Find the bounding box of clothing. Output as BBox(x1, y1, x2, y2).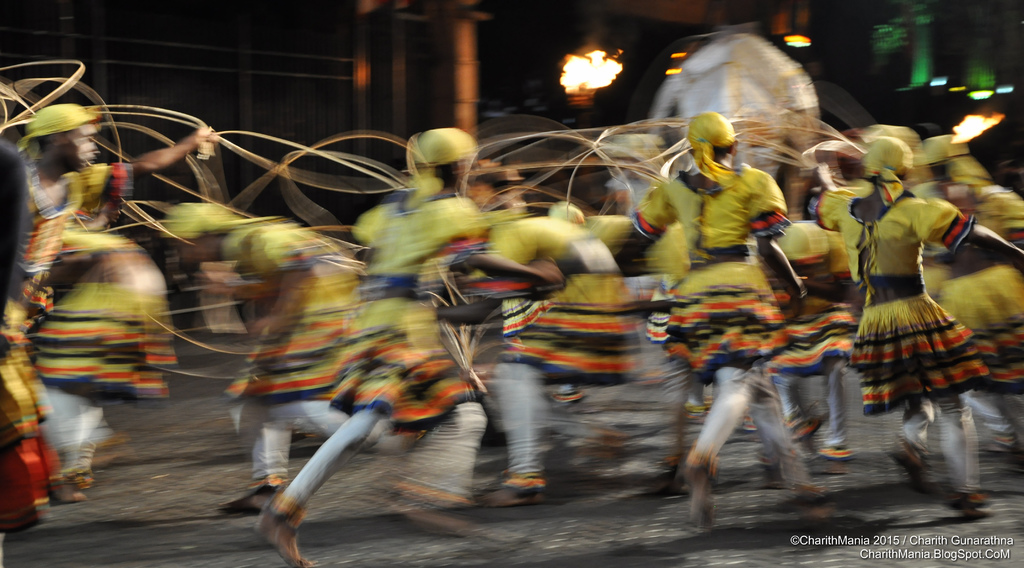
BBox(13, 97, 96, 137).
